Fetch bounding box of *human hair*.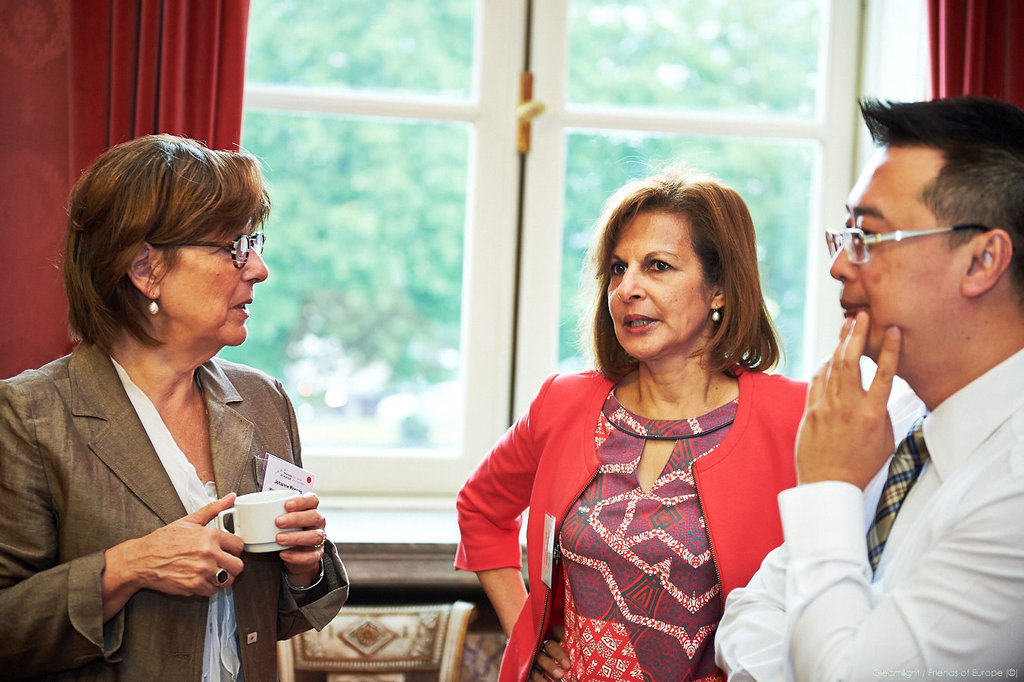
Bbox: select_region(587, 161, 794, 387).
